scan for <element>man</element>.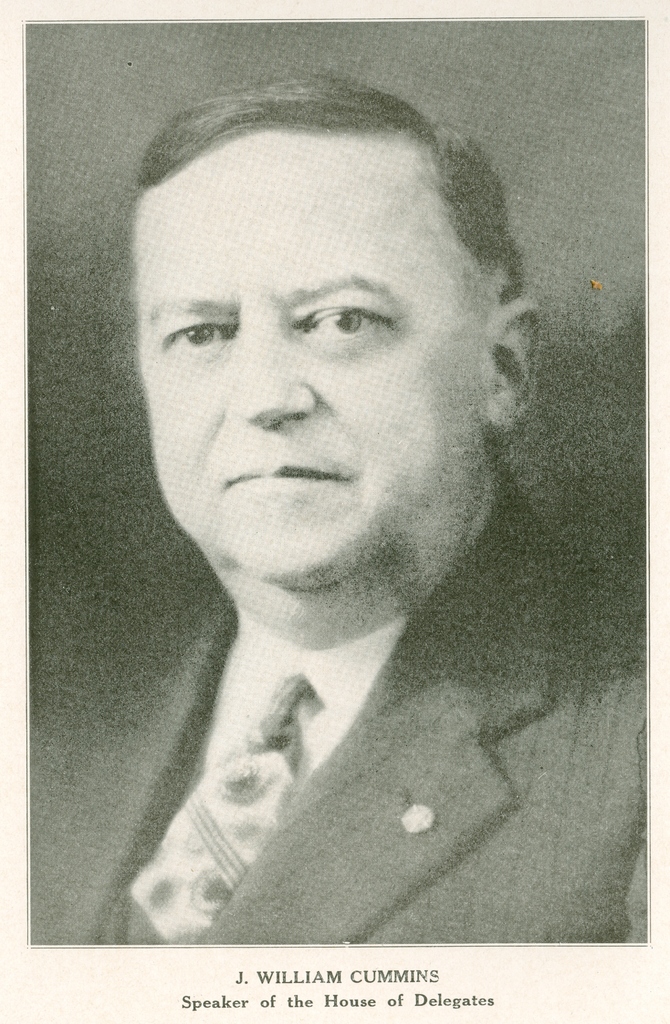
Scan result: 37,106,629,929.
